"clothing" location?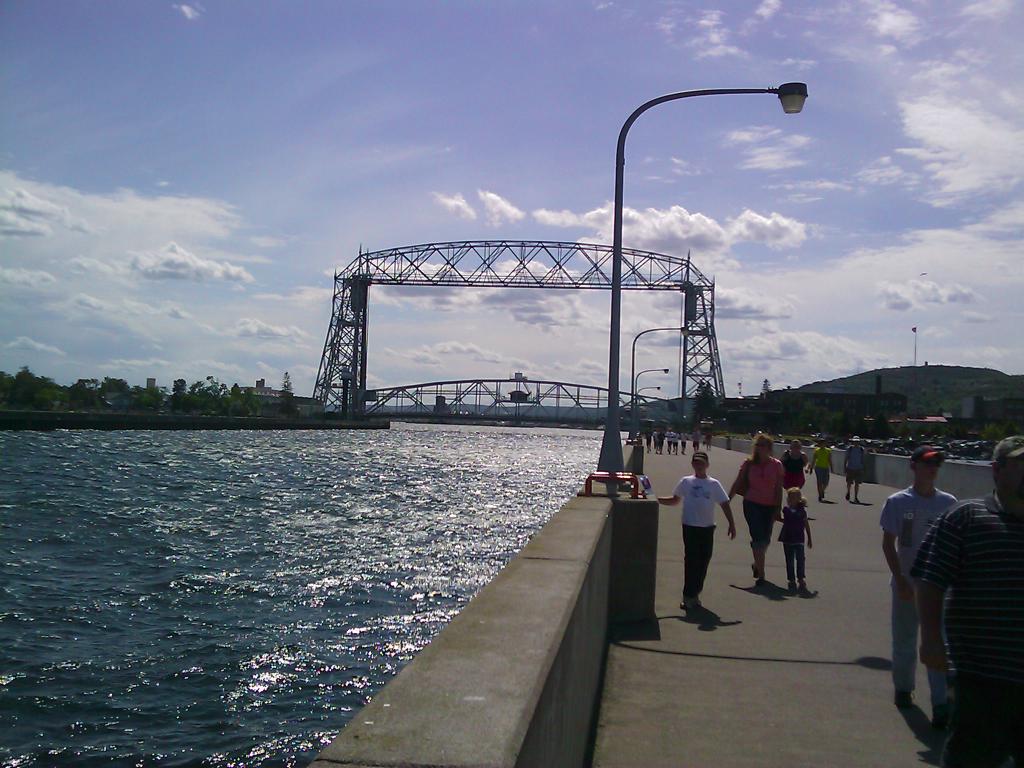
[691, 430, 700, 454]
